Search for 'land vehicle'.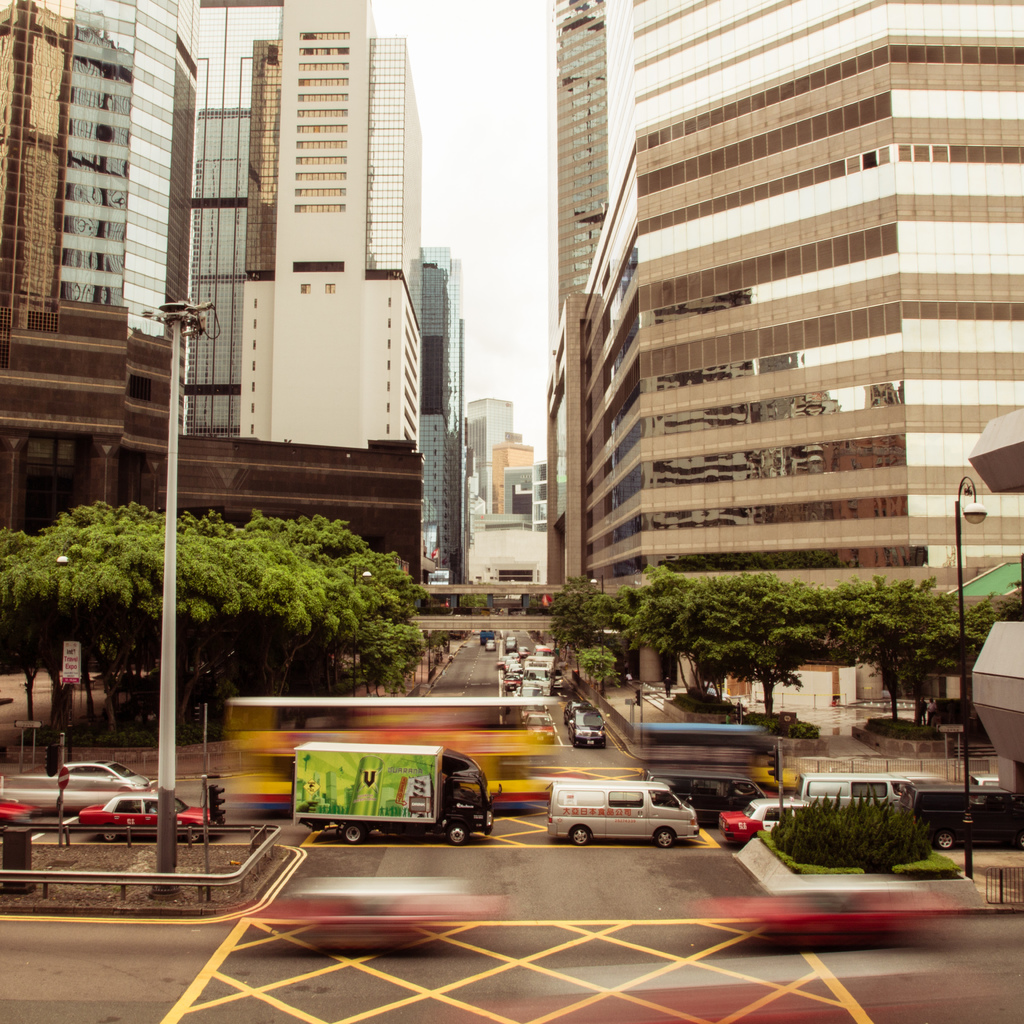
Found at [x1=629, y1=719, x2=802, y2=797].
